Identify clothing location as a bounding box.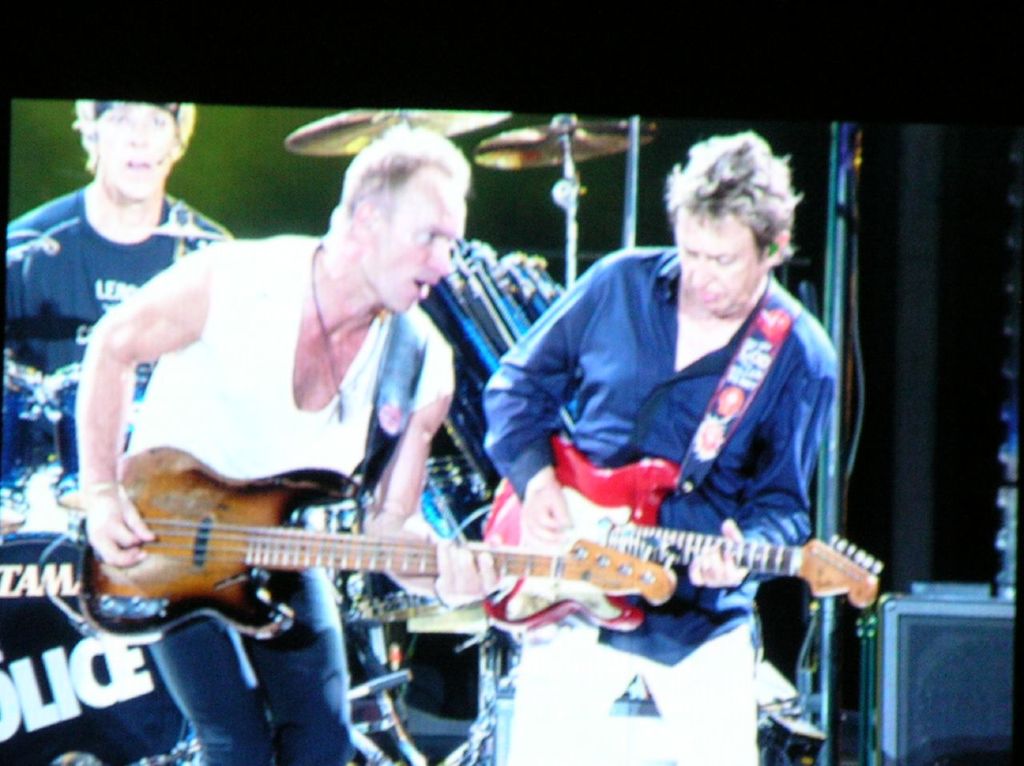
x1=3, y1=183, x2=236, y2=375.
